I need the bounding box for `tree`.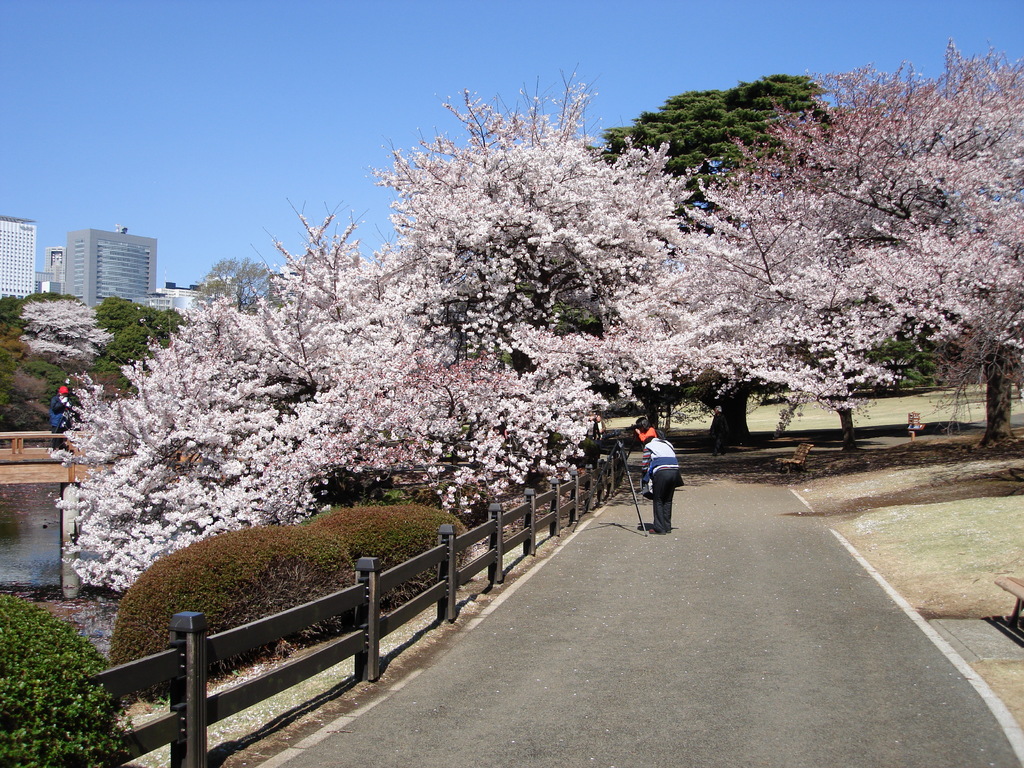
Here it is: pyautogui.locateOnScreen(0, 591, 117, 767).
